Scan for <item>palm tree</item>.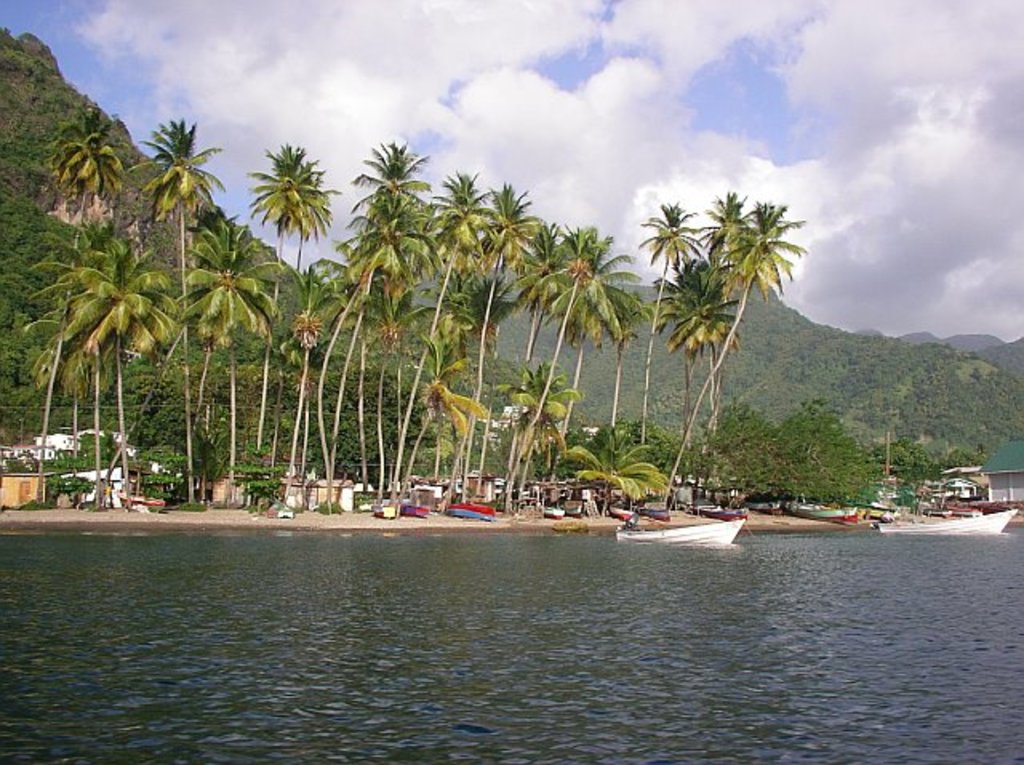
Scan result: Rect(267, 136, 325, 496).
